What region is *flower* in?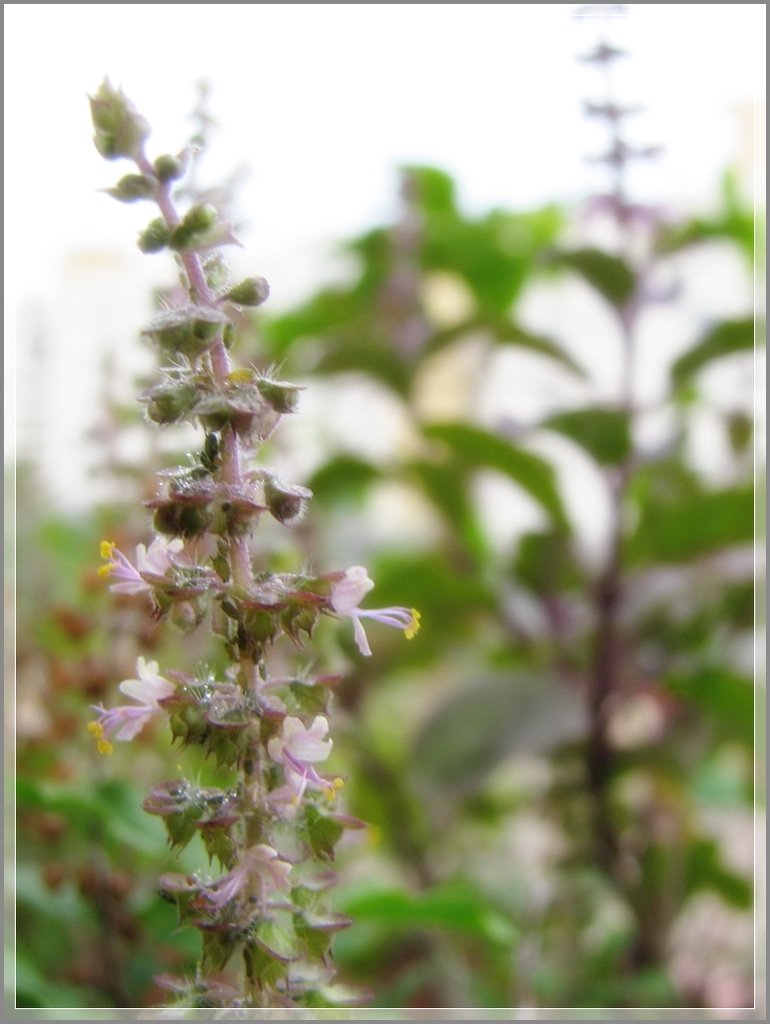
x1=94, y1=541, x2=155, y2=615.
